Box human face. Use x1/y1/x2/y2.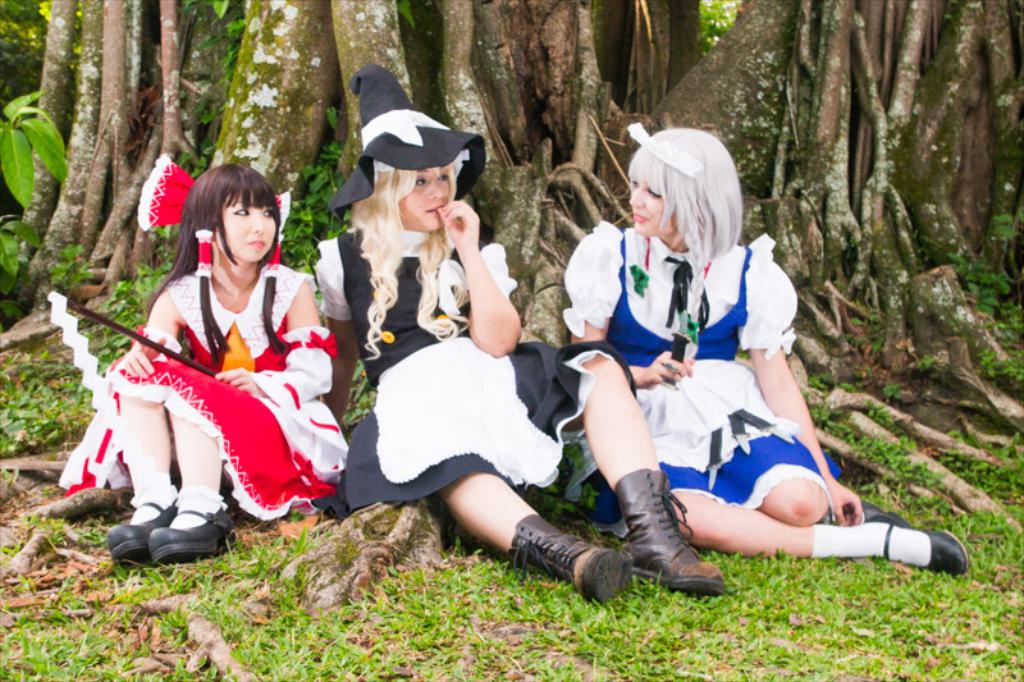
607/146/676/239.
